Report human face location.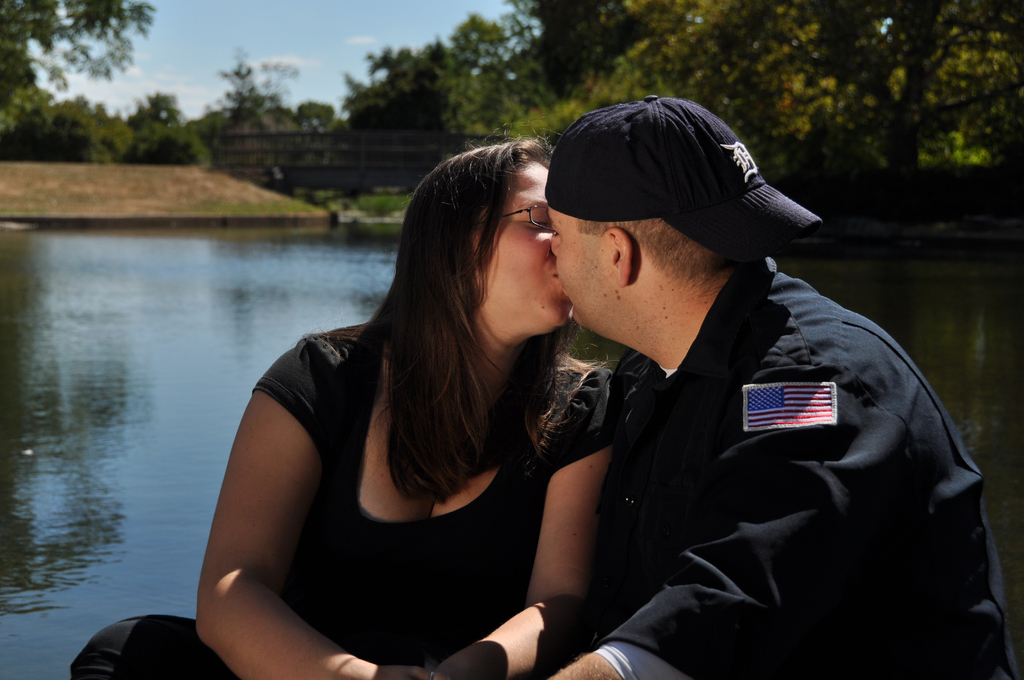
Report: 548,206,615,324.
